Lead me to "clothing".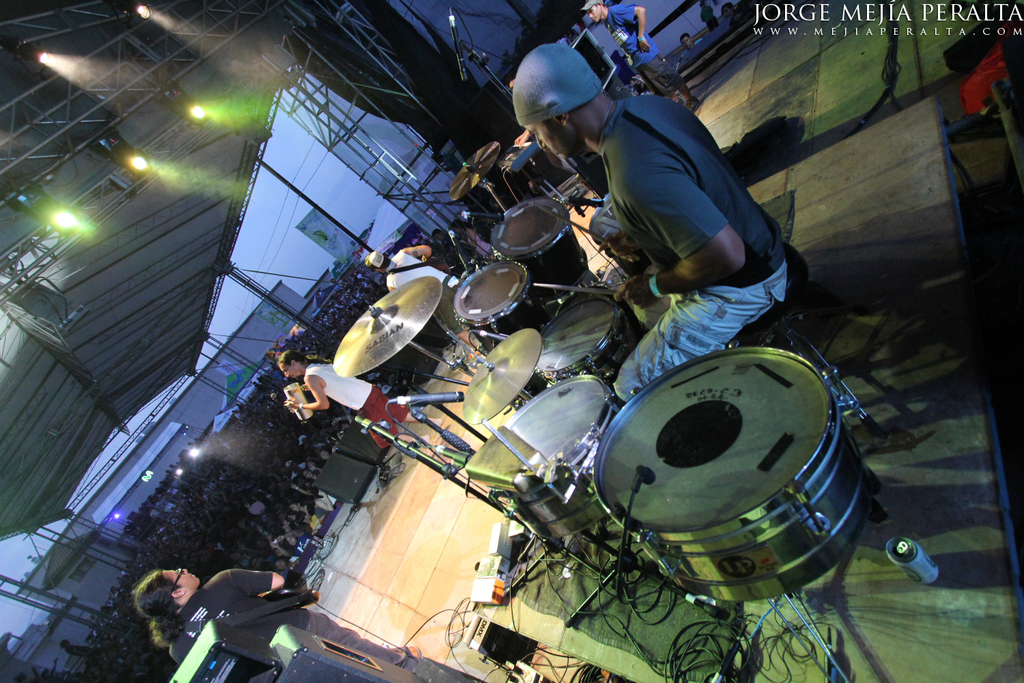
Lead to 291 535 313 558.
